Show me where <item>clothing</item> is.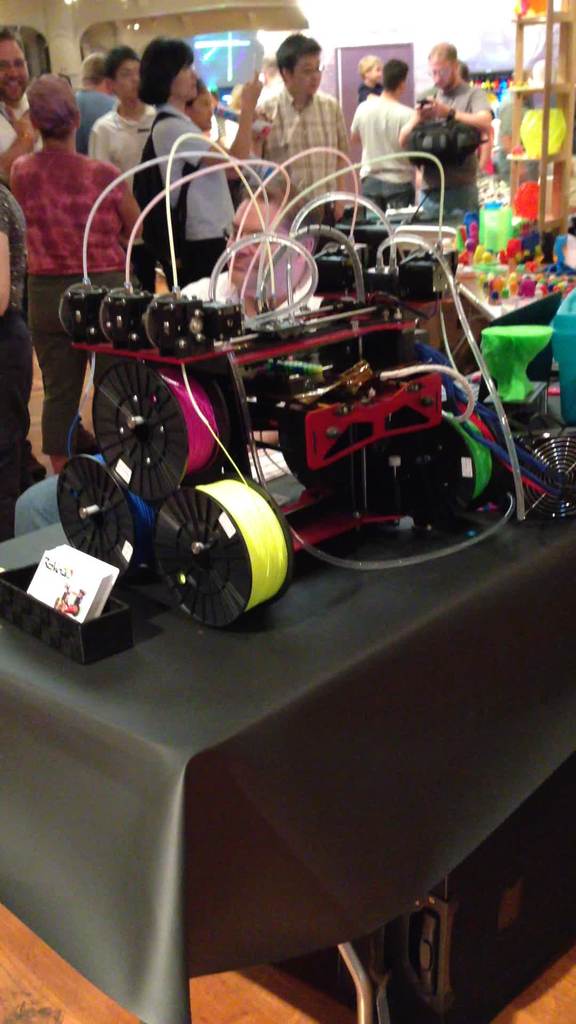
<item>clothing</item> is at left=3, top=144, right=145, bottom=452.
